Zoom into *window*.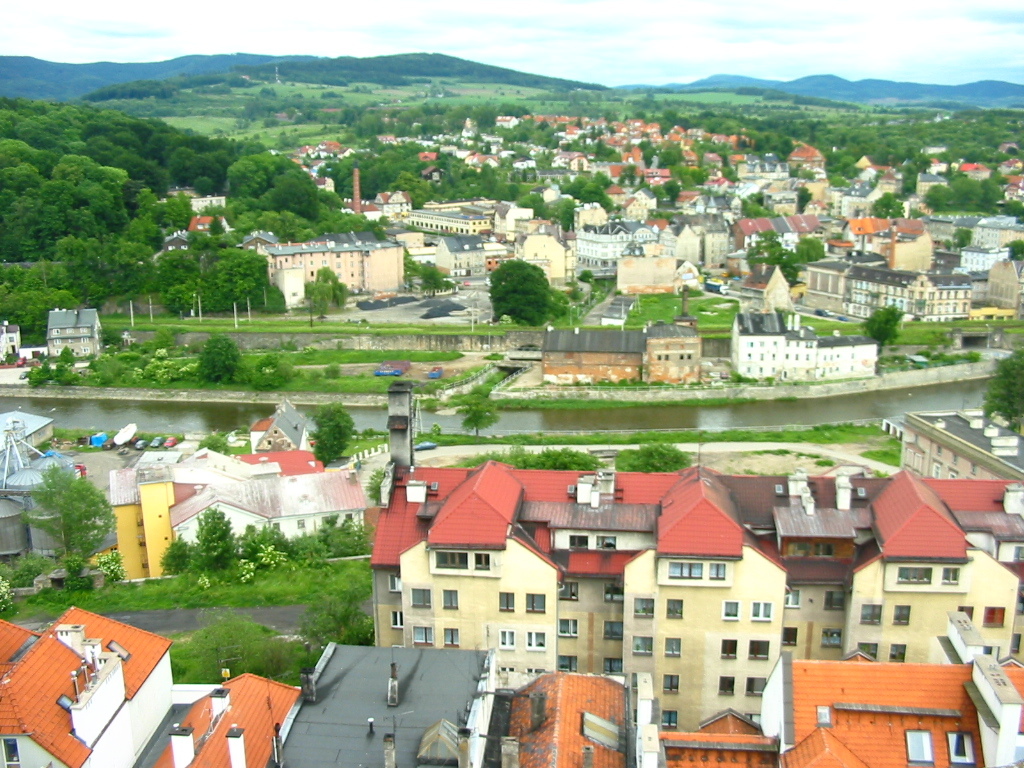
Zoom target: crop(861, 601, 886, 625).
